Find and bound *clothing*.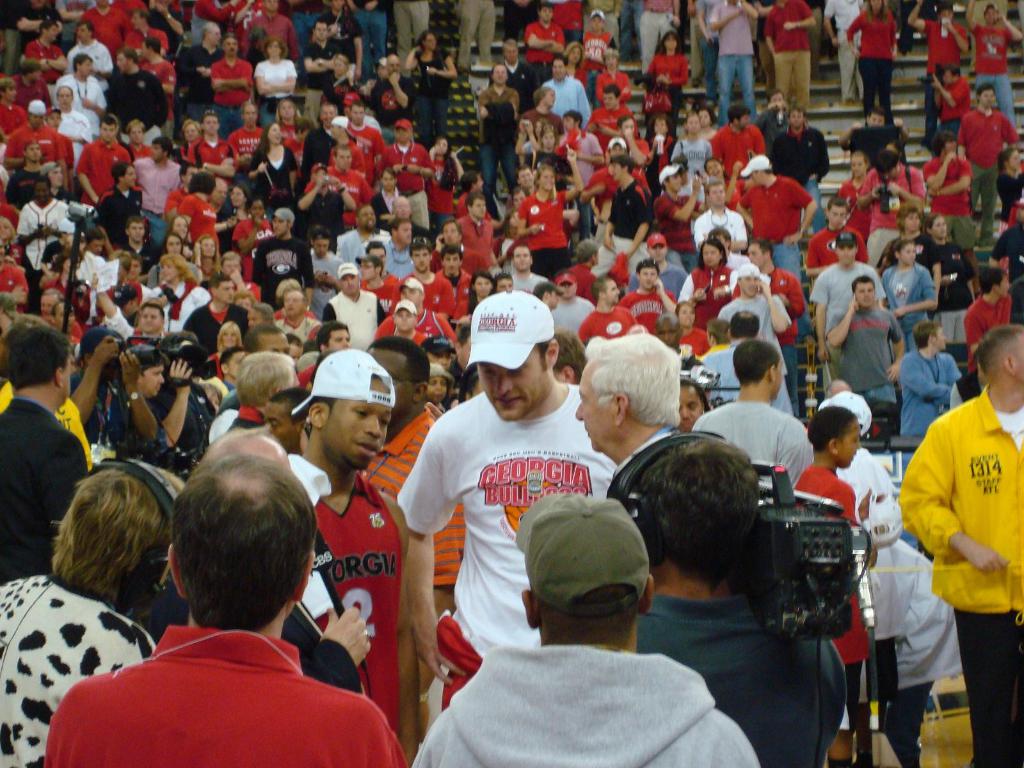
Bound: [x1=0, y1=210, x2=17, y2=225].
